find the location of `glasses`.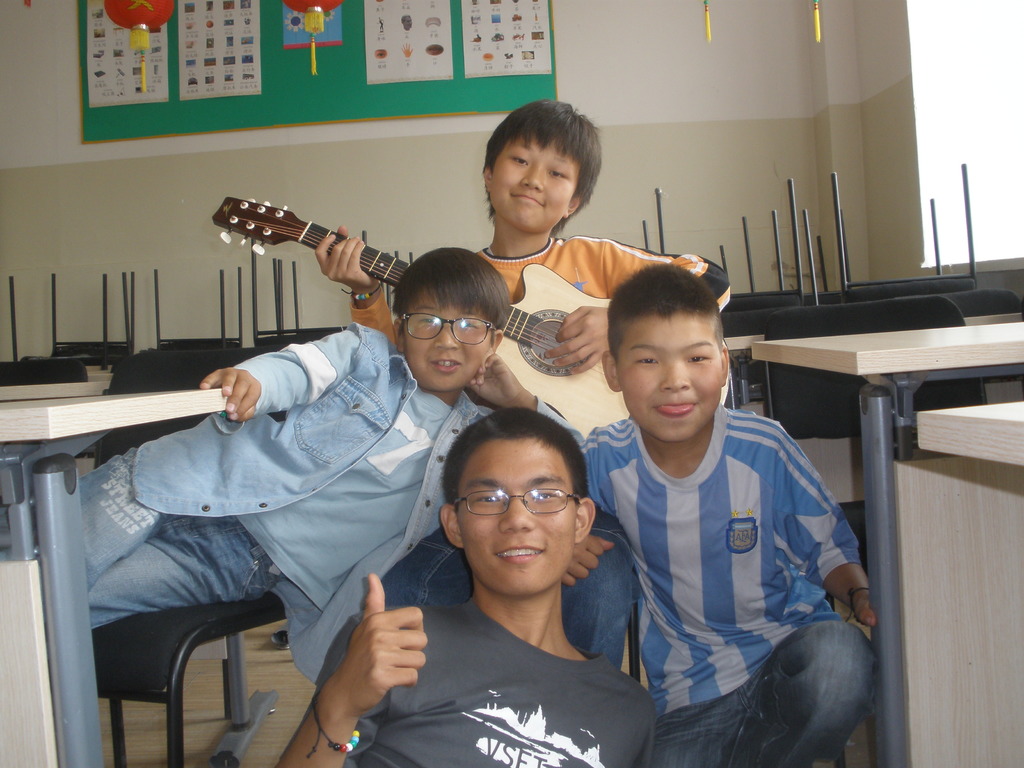
Location: bbox(392, 311, 498, 348).
